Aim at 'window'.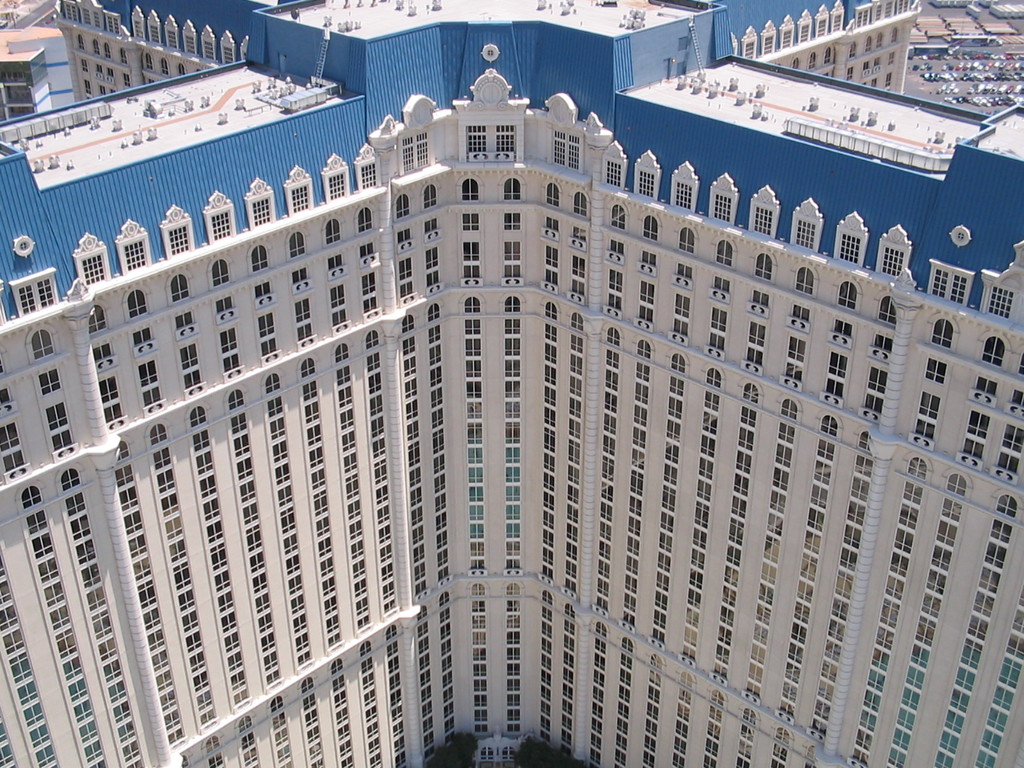
Aimed at <region>674, 721, 690, 737</region>.
